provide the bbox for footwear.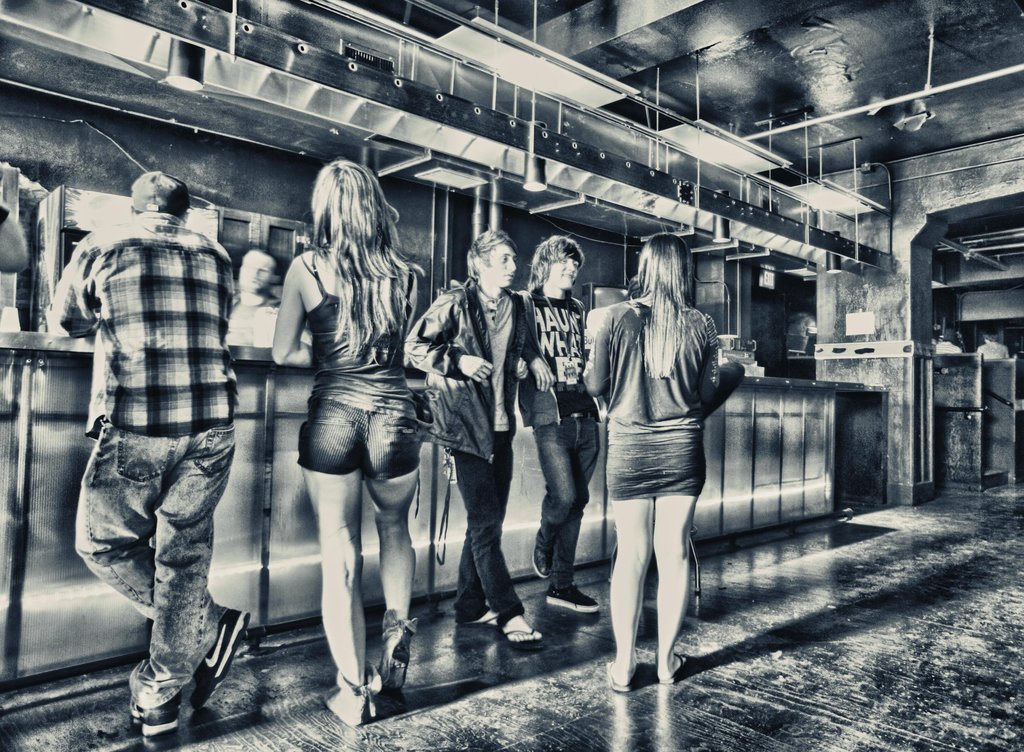
[x1=660, y1=648, x2=692, y2=684].
